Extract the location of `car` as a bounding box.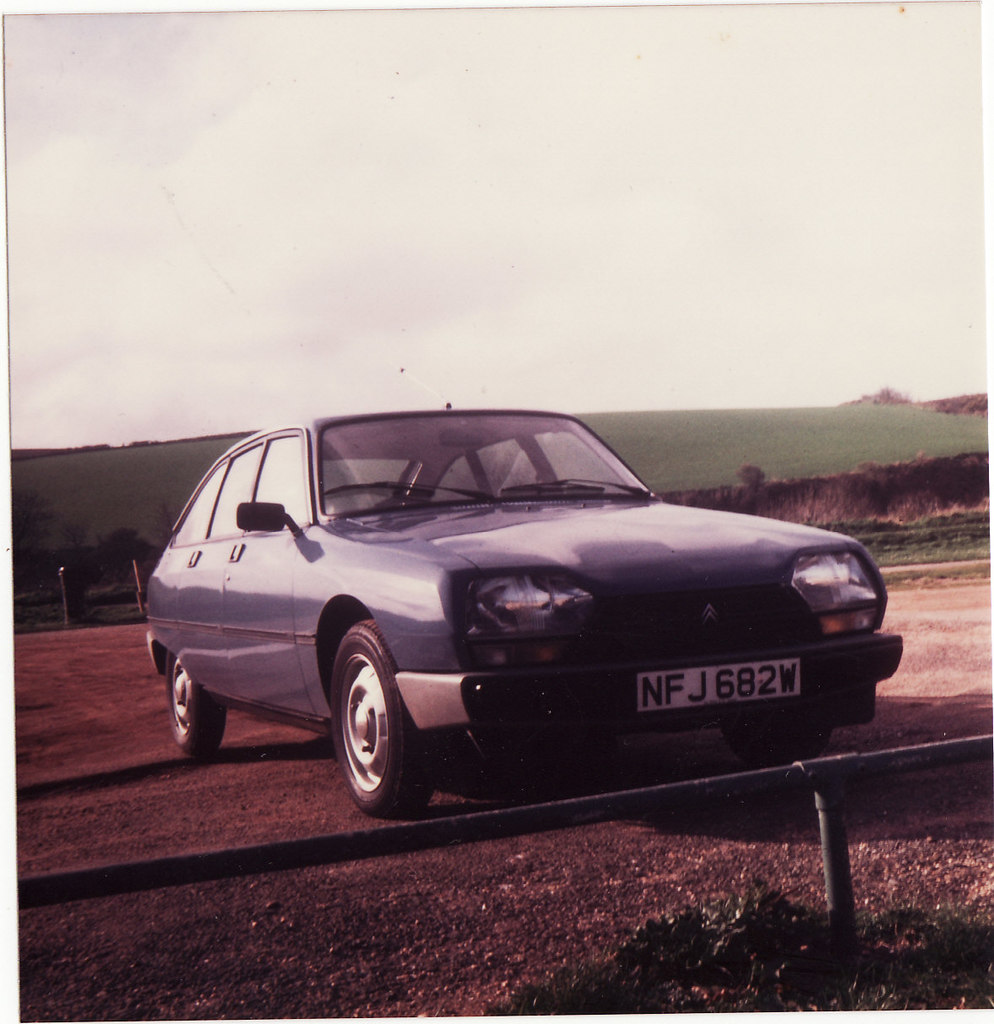
crop(142, 404, 900, 815).
